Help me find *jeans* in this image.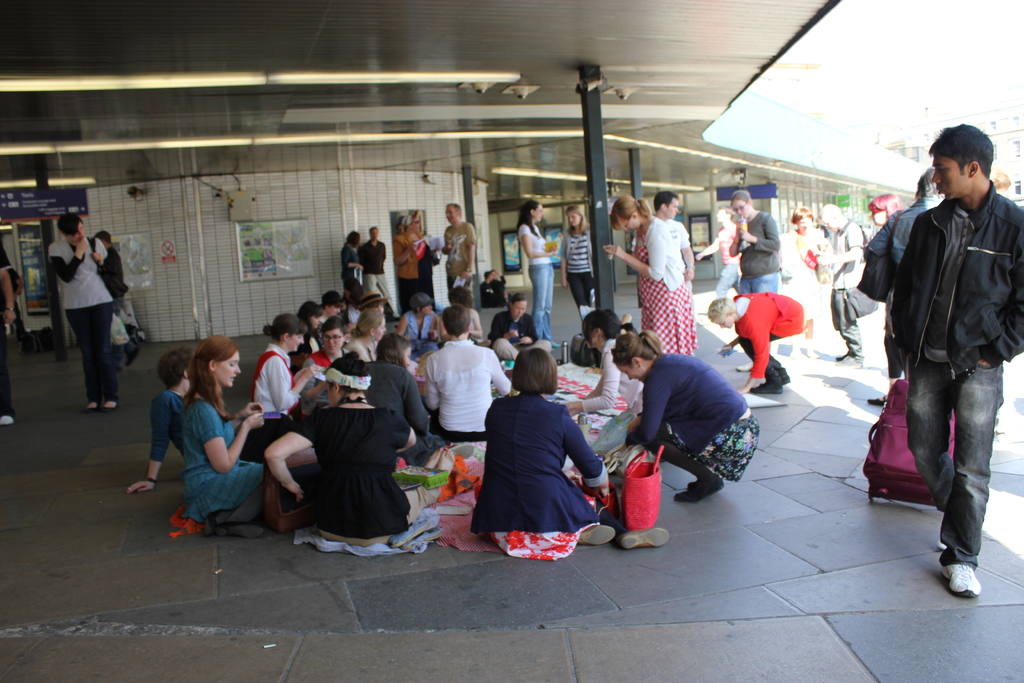
Found it: (65,304,116,399).
